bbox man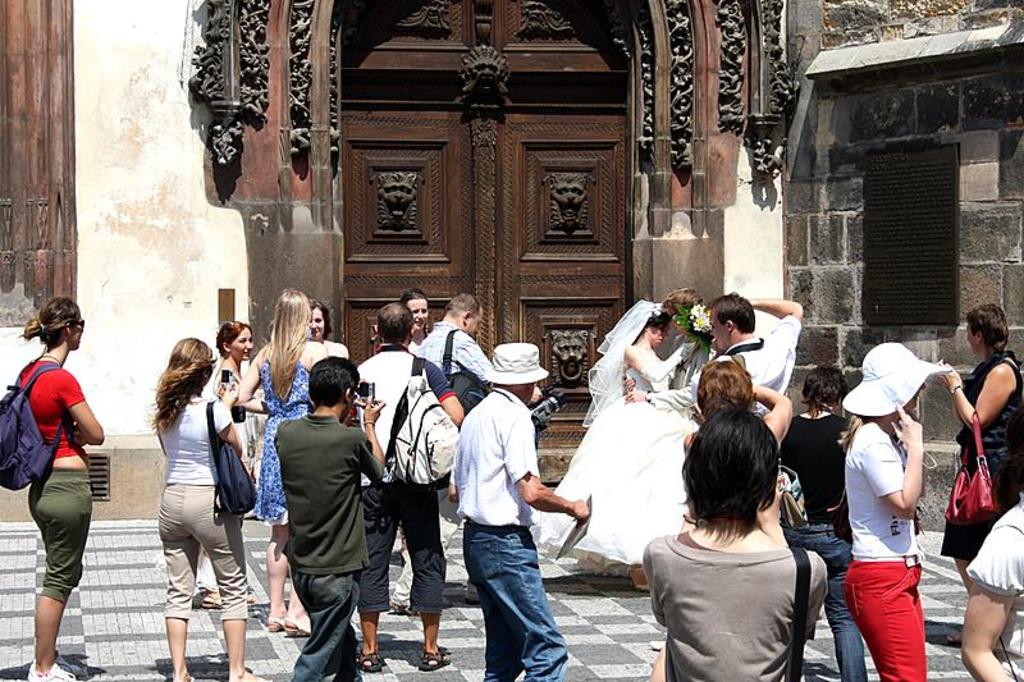
[626, 298, 707, 438]
